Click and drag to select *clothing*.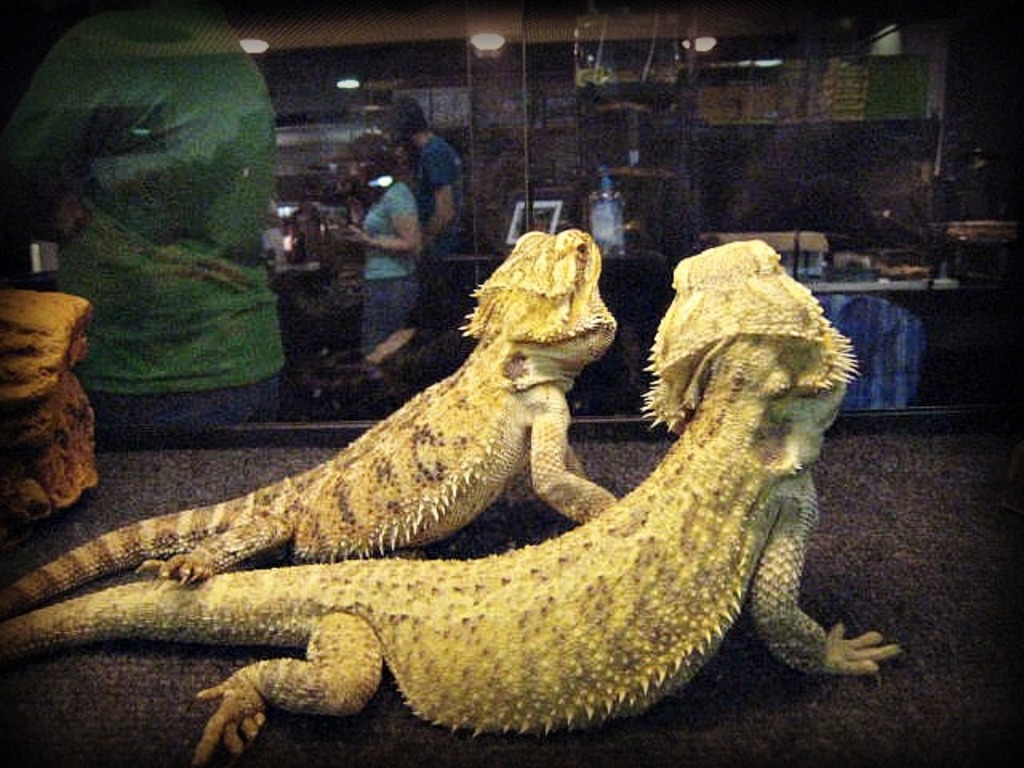
Selection: (x1=350, y1=178, x2=413, y2=355).
